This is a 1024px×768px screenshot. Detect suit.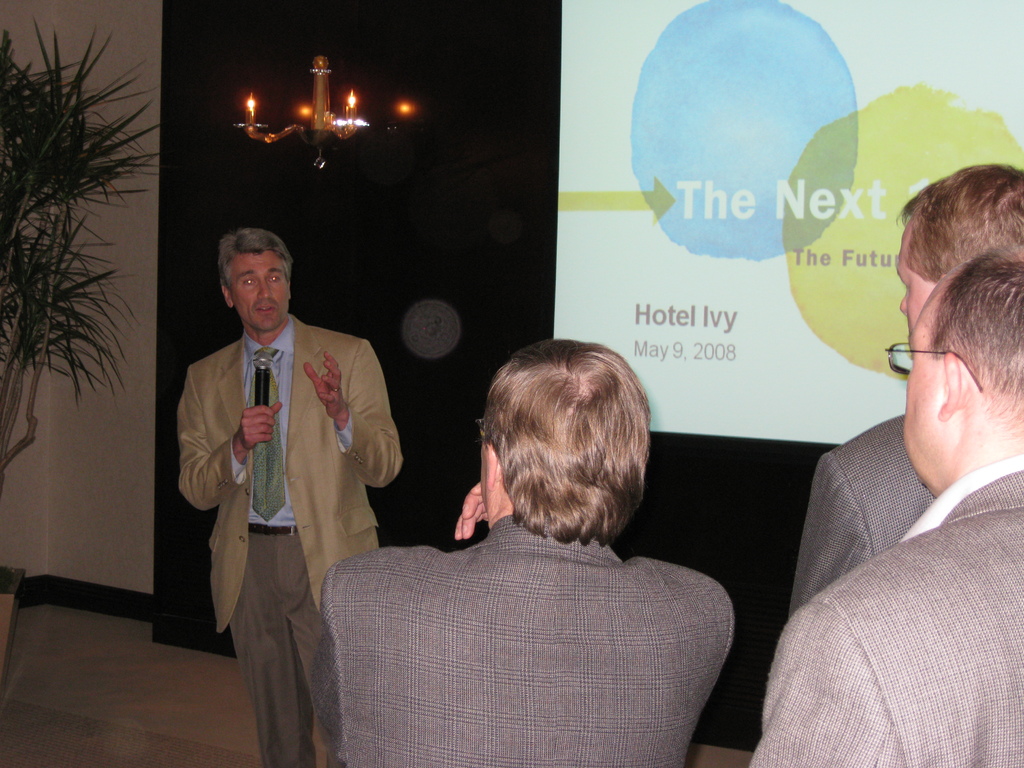
l=785, t=417, r=938, b=617.
